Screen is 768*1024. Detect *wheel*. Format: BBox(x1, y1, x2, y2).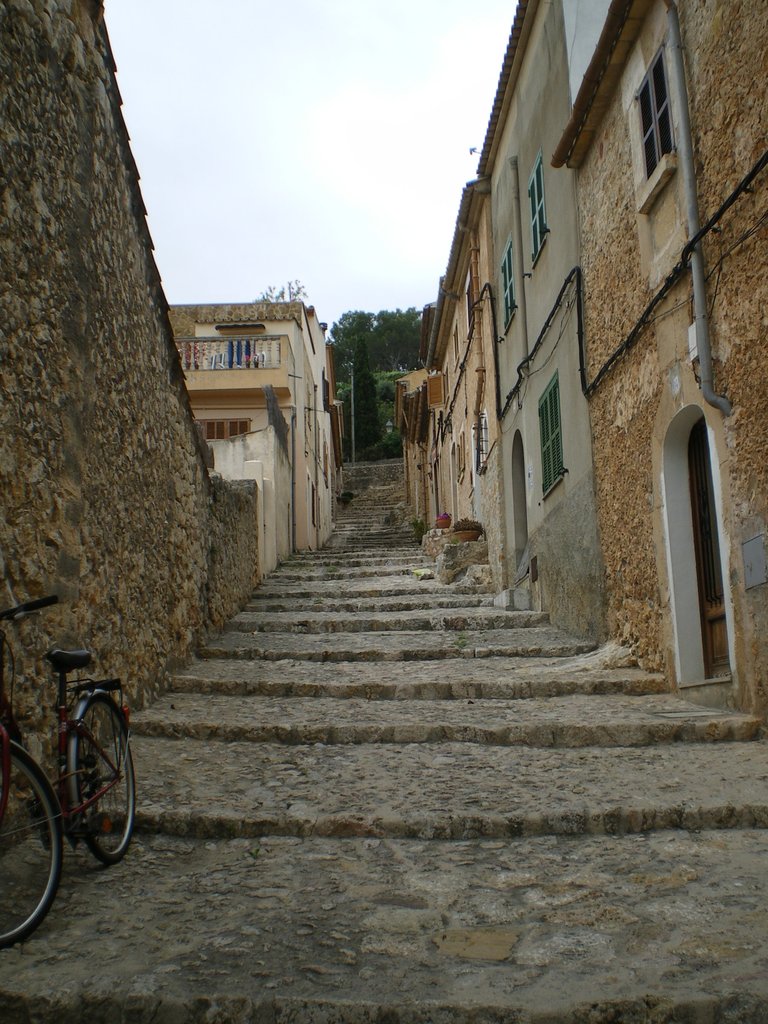
BBox(0, 742, 61, 952).
